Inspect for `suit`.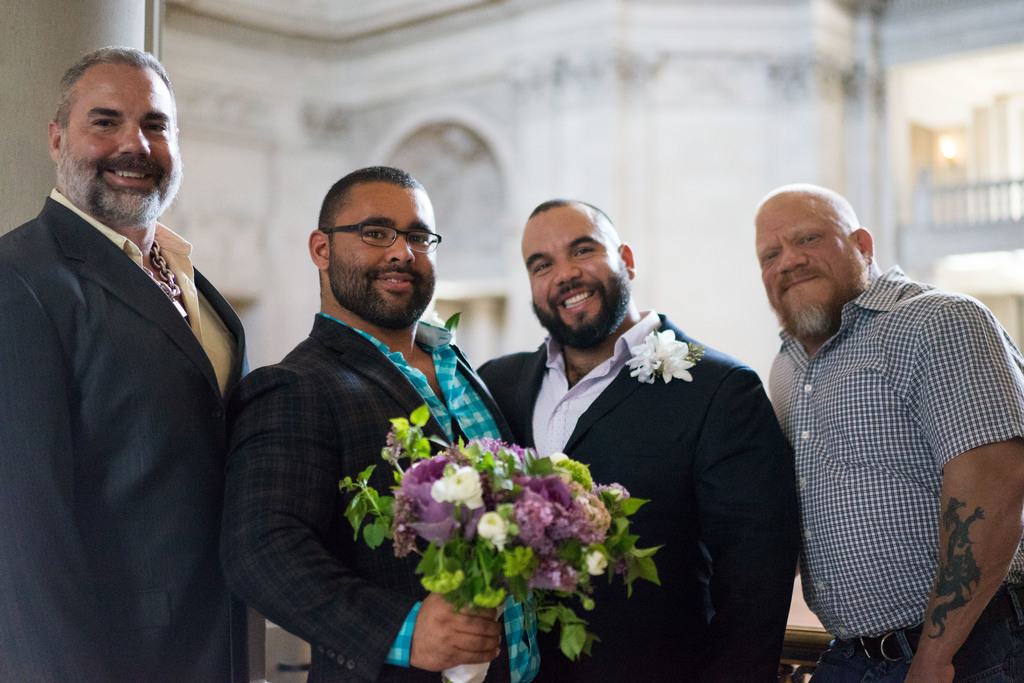
Inspection: (left=474, top=304, right=805, bottom=680).
